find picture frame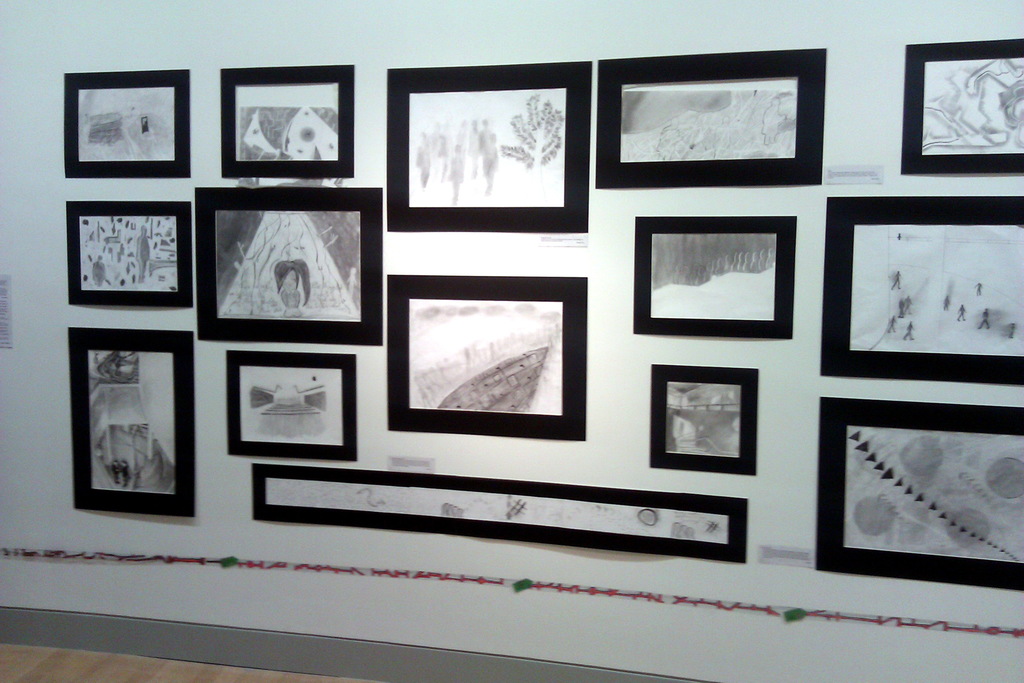
<region>218, 67, 356, 177</region>
